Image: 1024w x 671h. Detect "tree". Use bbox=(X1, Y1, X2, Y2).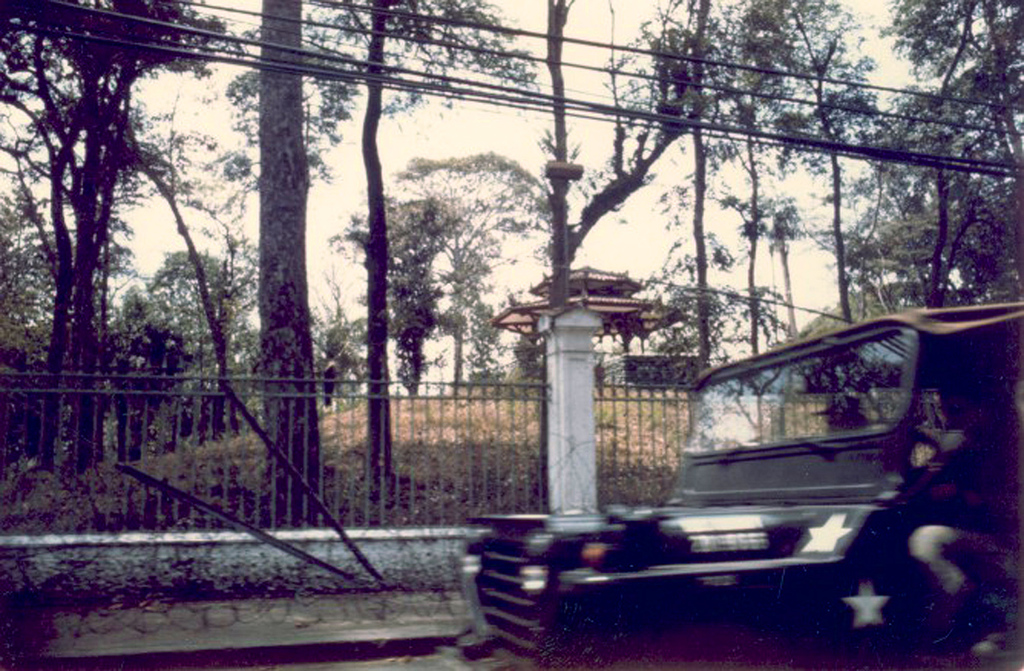
bbox=(547, 0, 789, 304).
